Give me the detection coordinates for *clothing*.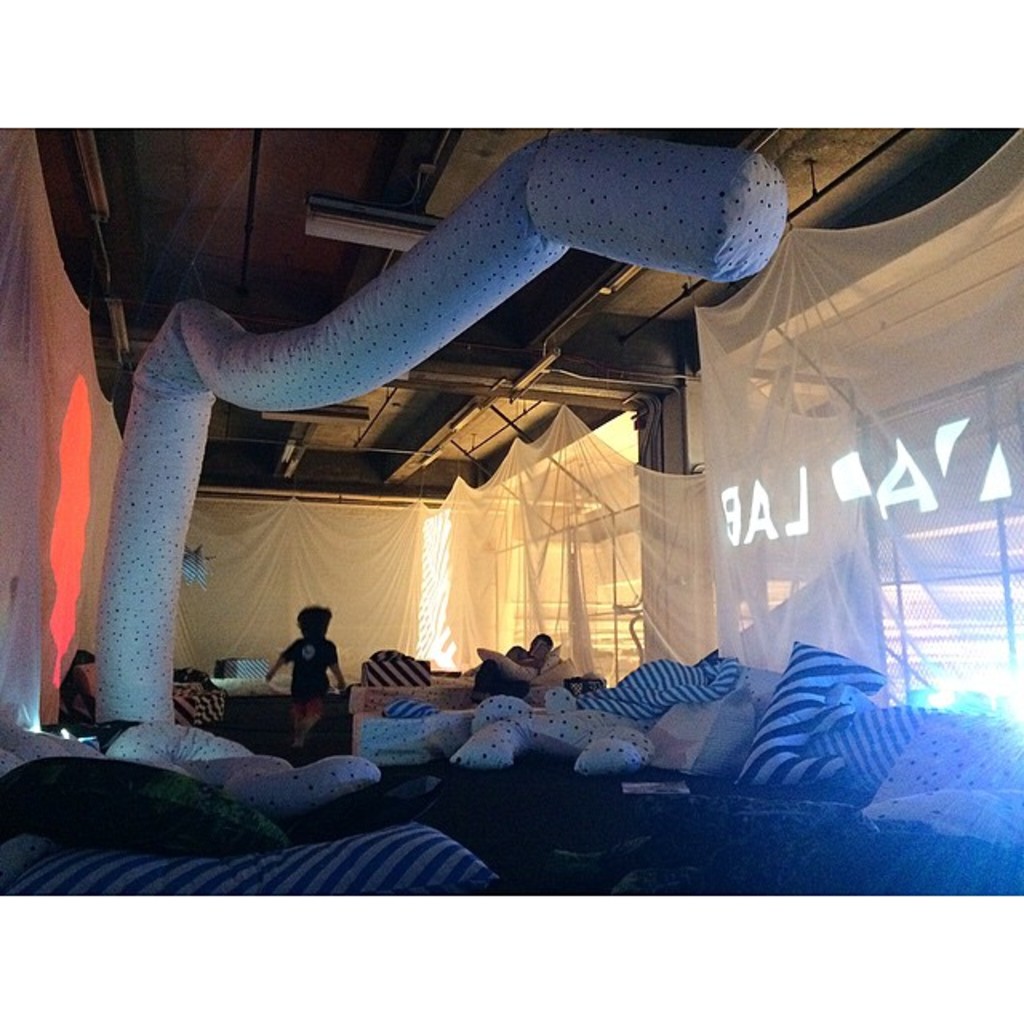
{"left": 278, "top": 638, "right": 336, "bottom": 723}.
